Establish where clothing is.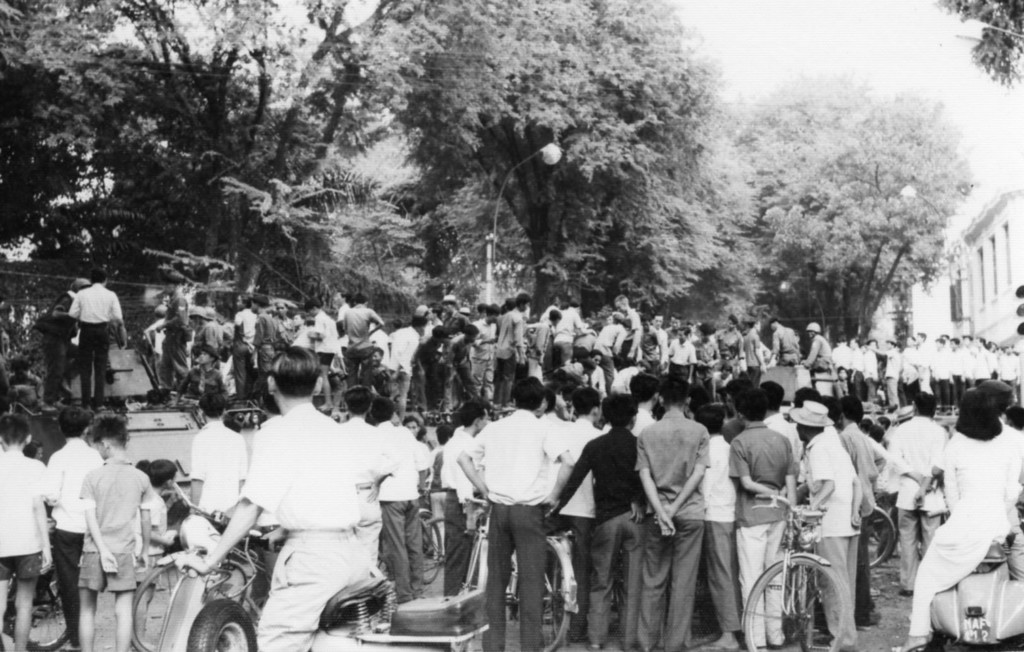
Established at (374,322,396,370).
